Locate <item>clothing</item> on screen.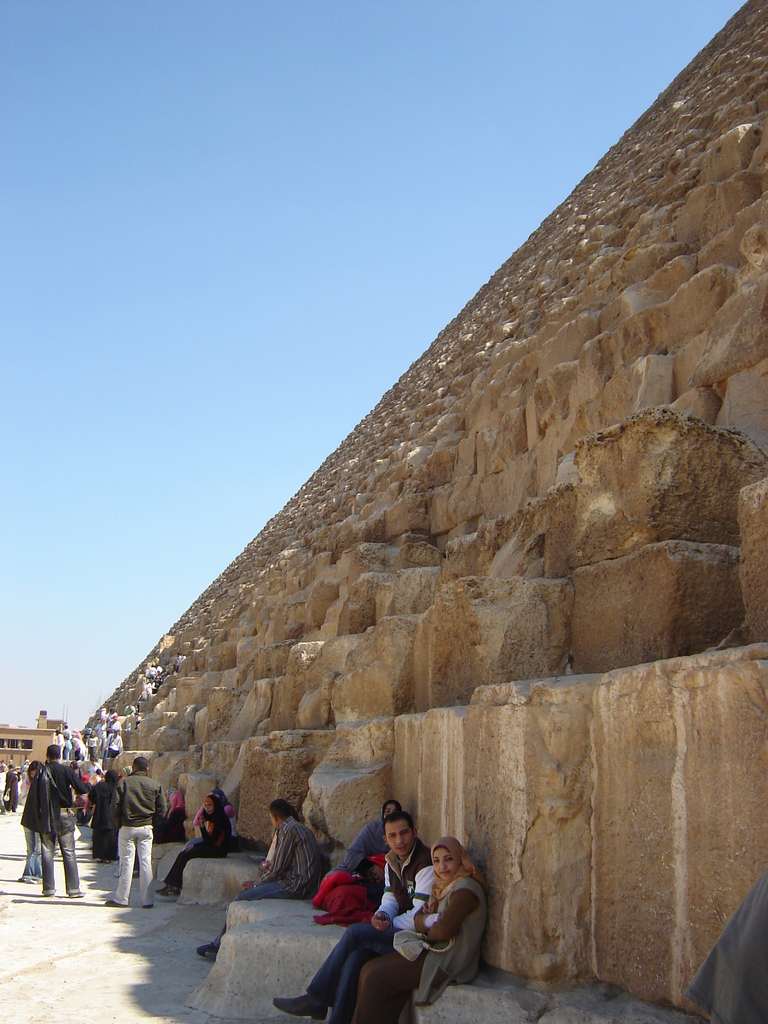
On screen at 170:798:240:883.
